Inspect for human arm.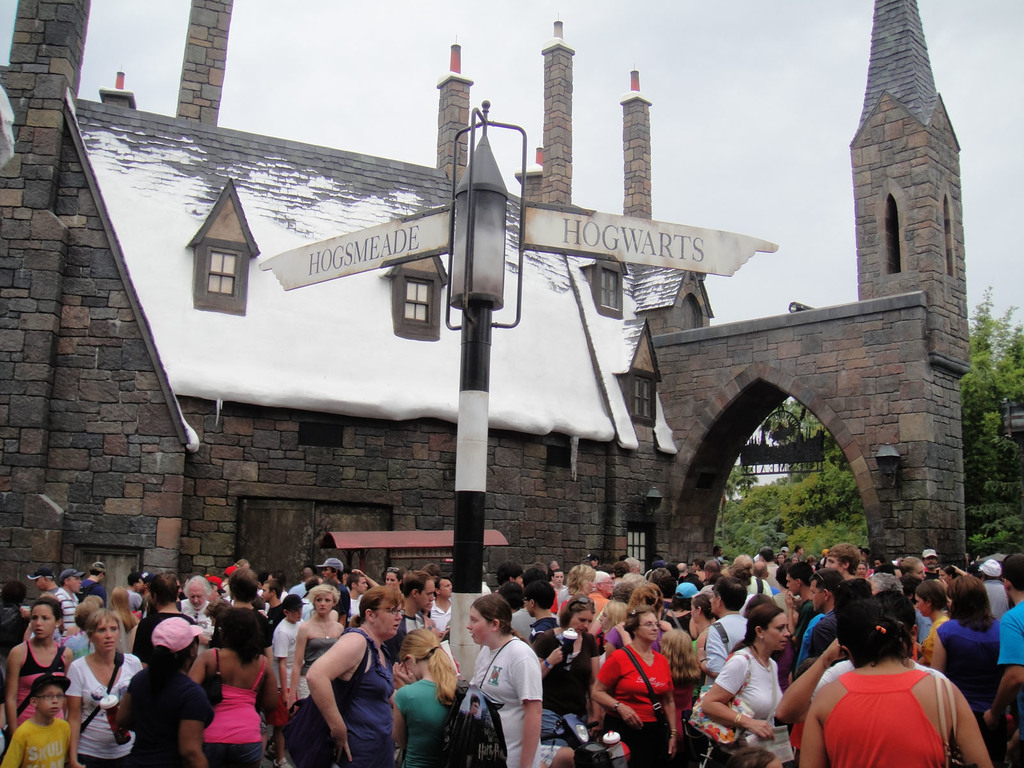
Inspection: bbox=[703, 641, 773, 742].
